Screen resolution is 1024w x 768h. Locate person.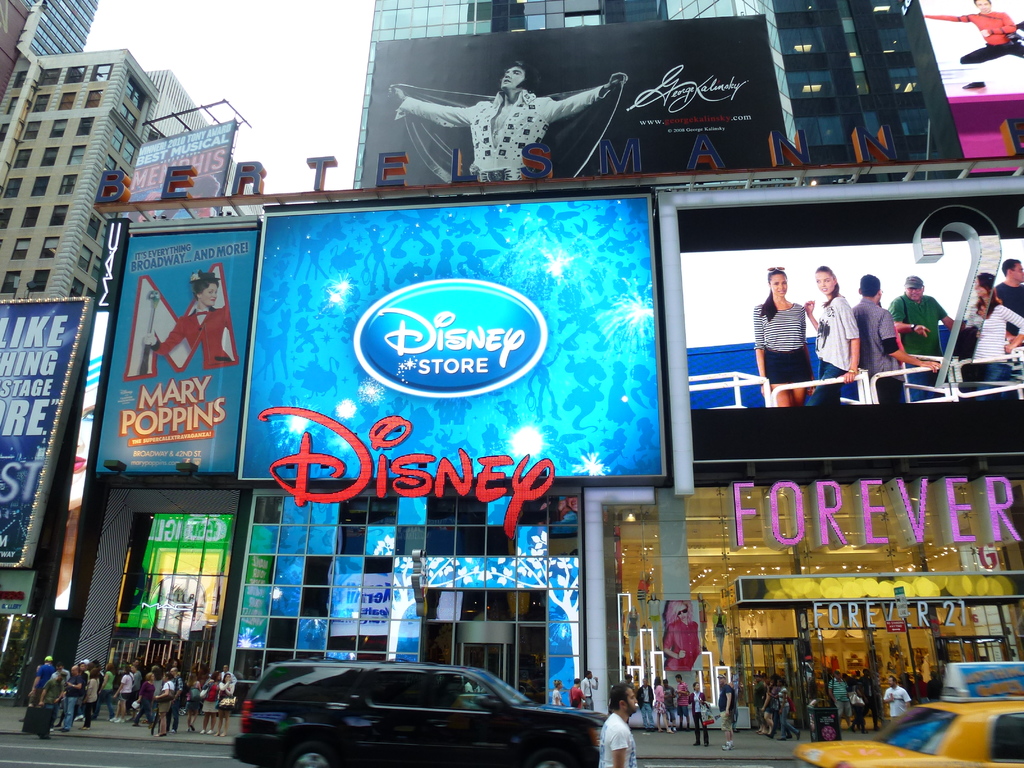
(left=922, top=0, right=1023, bottom=64).
